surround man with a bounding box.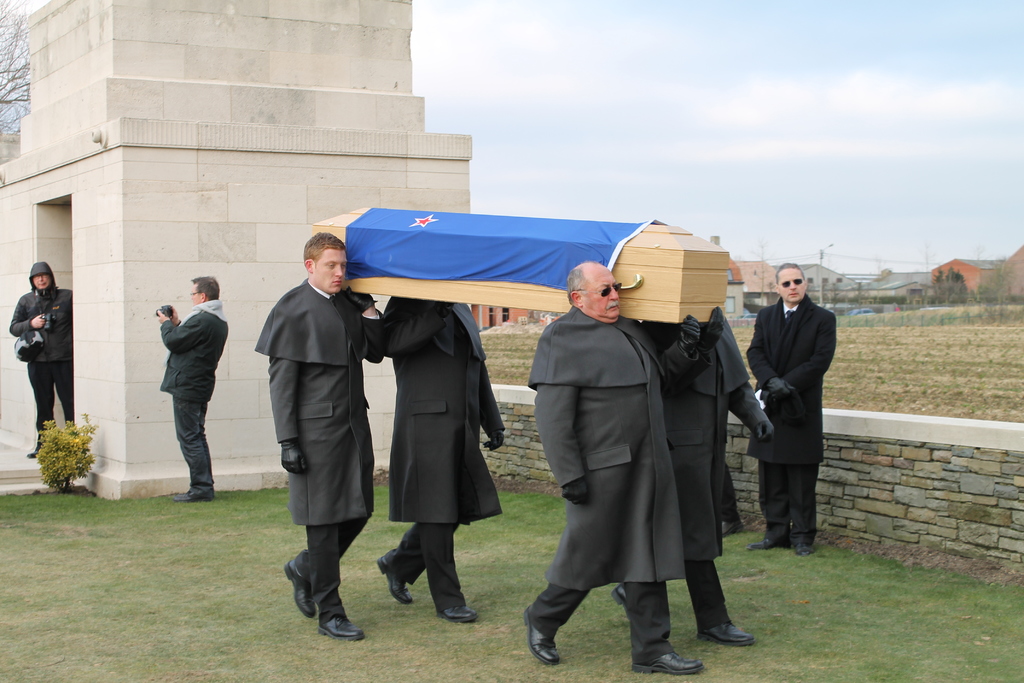
9:261:75:460.
